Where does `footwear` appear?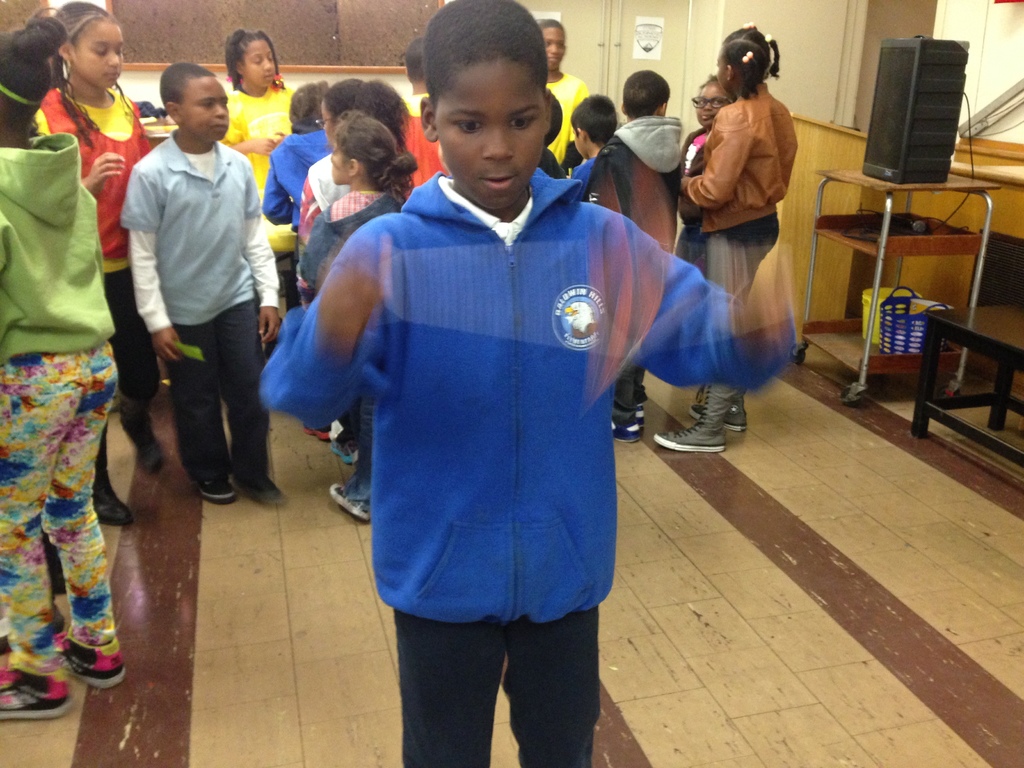
Appears at crop(196, 474, 234, 505).
